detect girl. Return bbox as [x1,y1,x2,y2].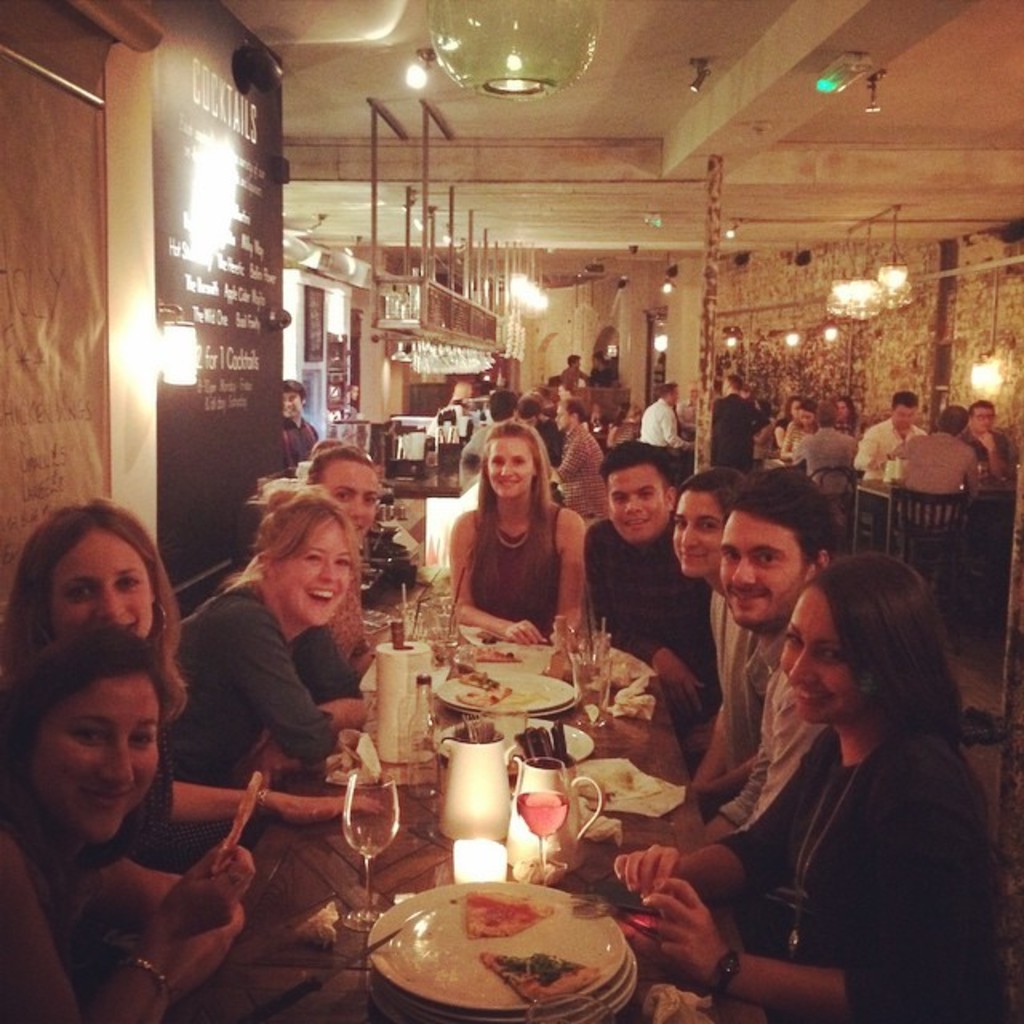
[0,622,250,1022].
